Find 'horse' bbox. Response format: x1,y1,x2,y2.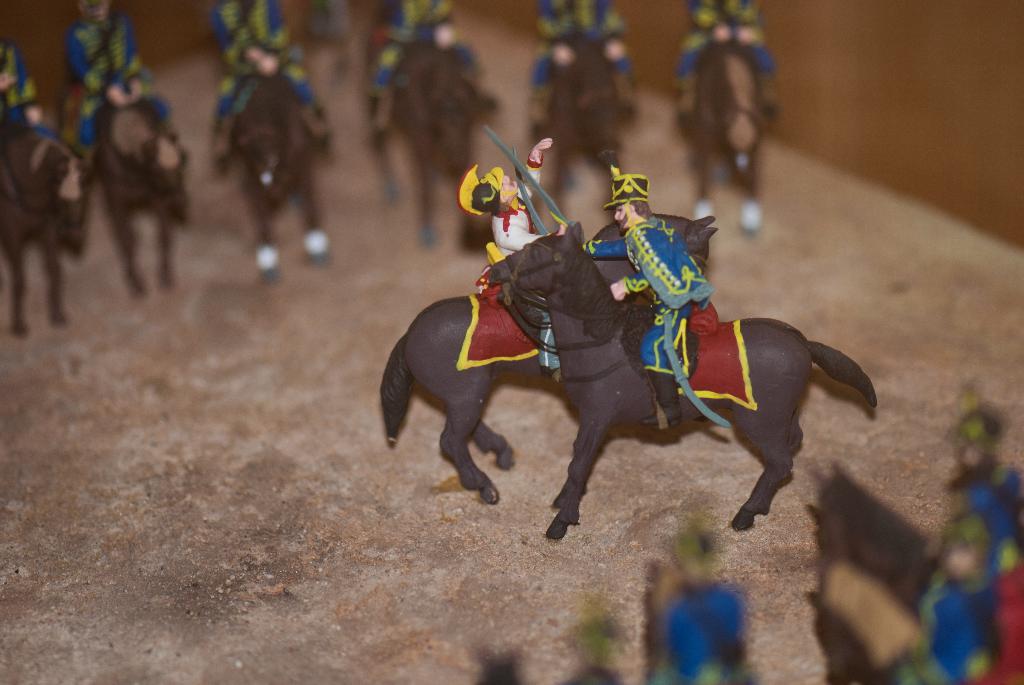
375,206,721,503.
